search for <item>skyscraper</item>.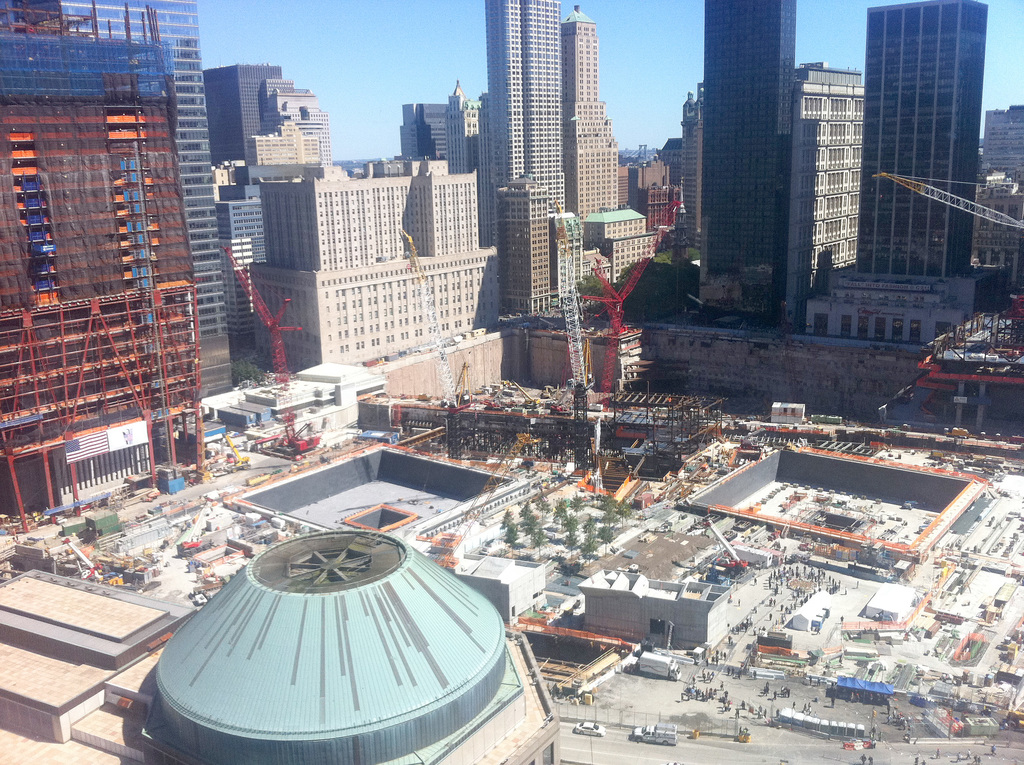
Found at select_region(0, 0, 246, 382).
